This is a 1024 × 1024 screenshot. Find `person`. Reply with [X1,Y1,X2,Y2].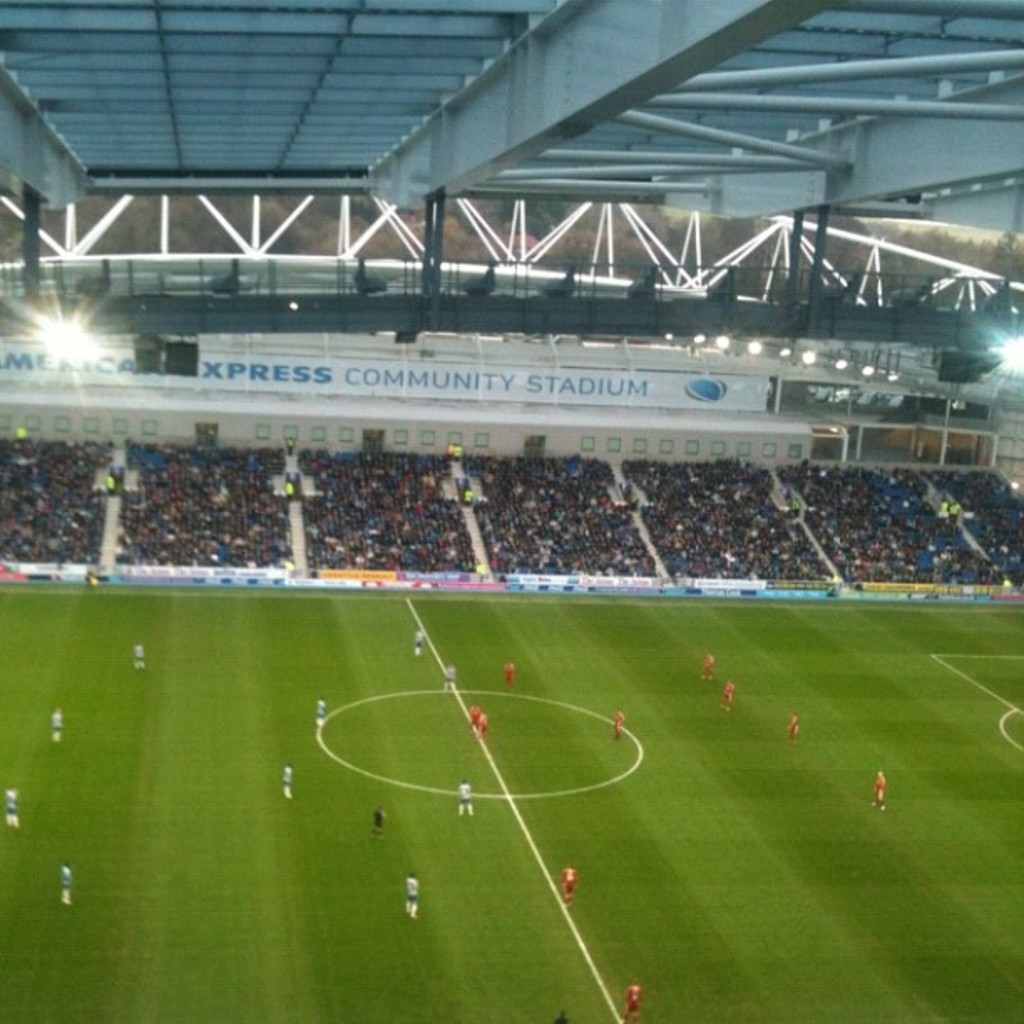
[308,688,331,738].
